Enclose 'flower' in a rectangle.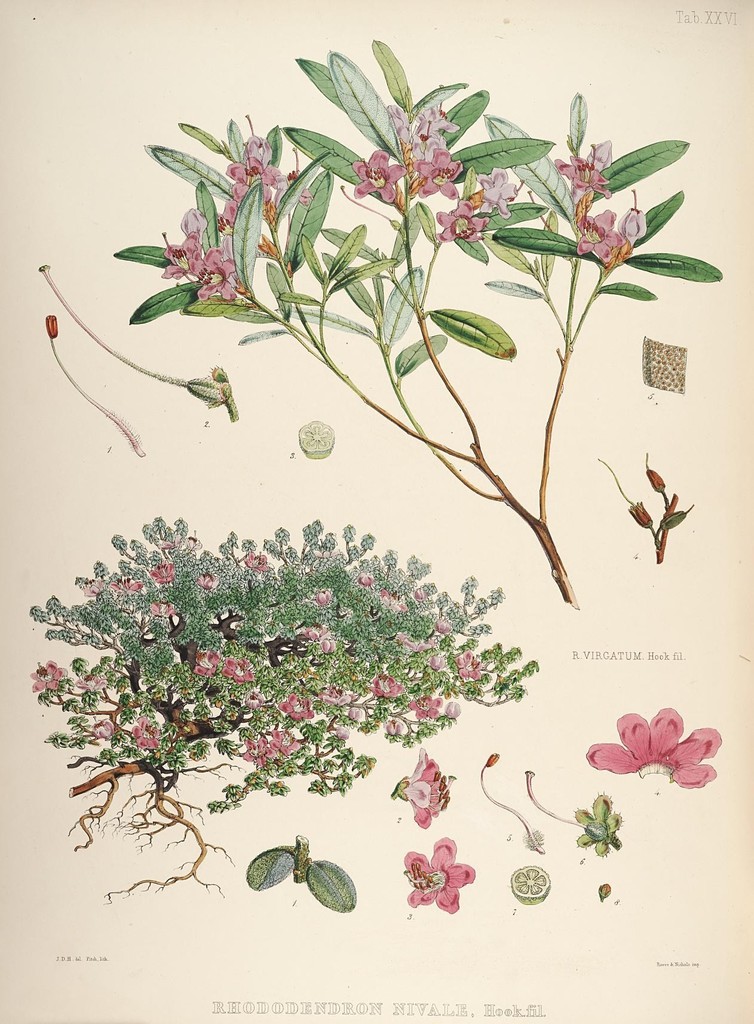
(316, 689, 365, 708).
